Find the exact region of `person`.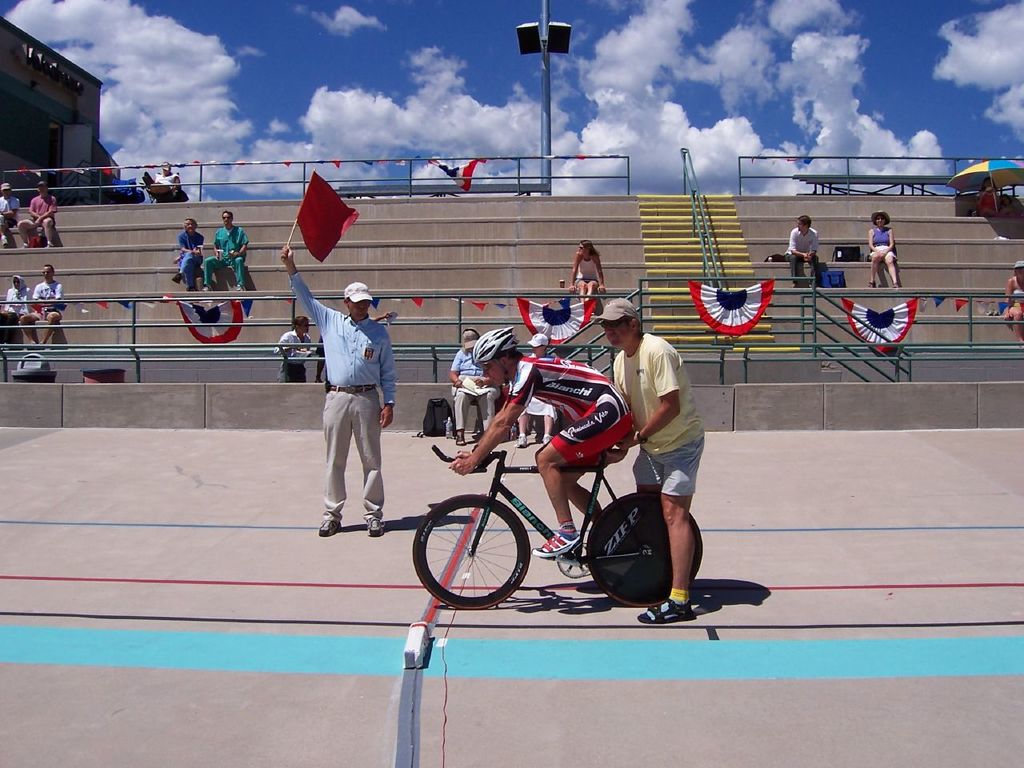
Exact region: x1=0, y1=270, x2=25, y2=350.
